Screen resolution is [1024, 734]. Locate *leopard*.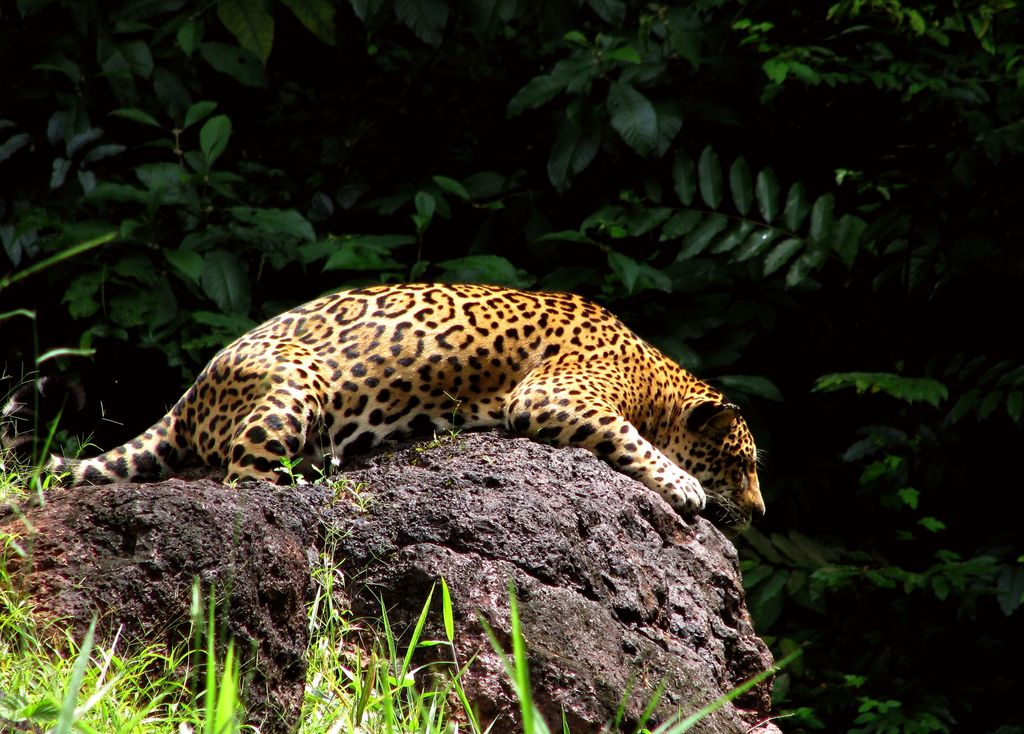
BBox(29, 283, 768, 529).
